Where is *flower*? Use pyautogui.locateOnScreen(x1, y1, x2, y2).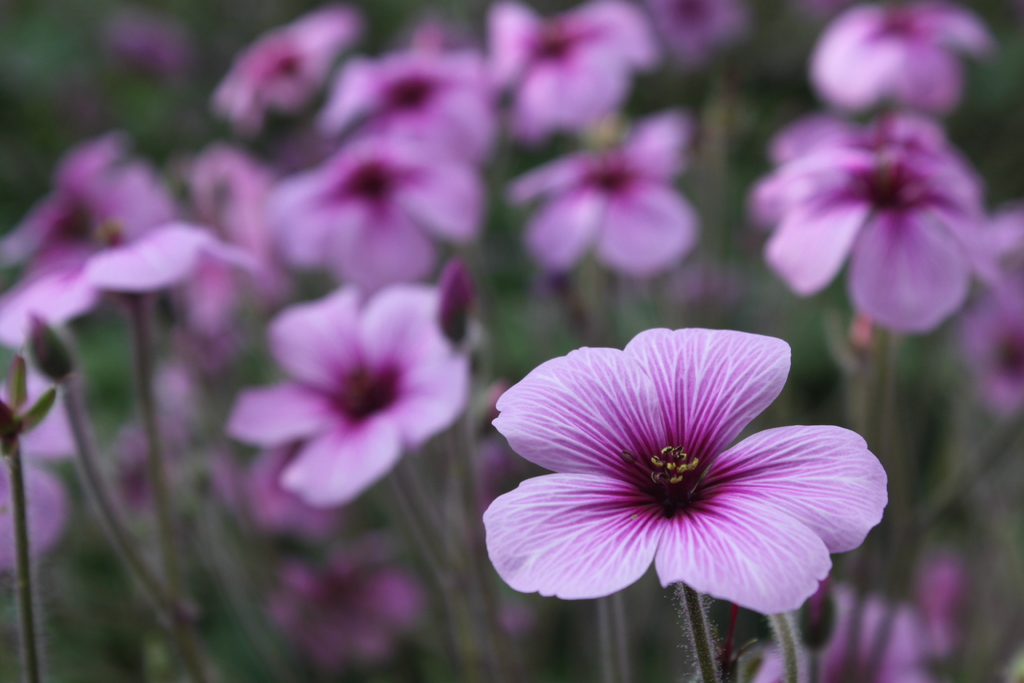
pyautogui.locateOnScreen(259, 132, 490, 281).
